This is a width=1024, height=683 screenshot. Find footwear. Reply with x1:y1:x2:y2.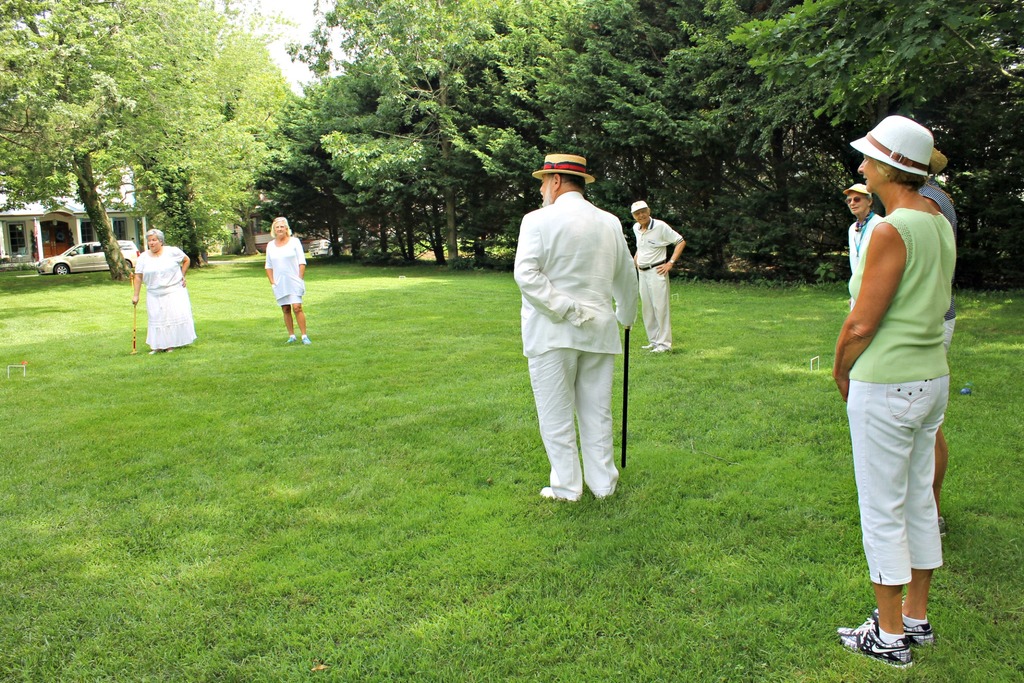
282:331:294:345.
